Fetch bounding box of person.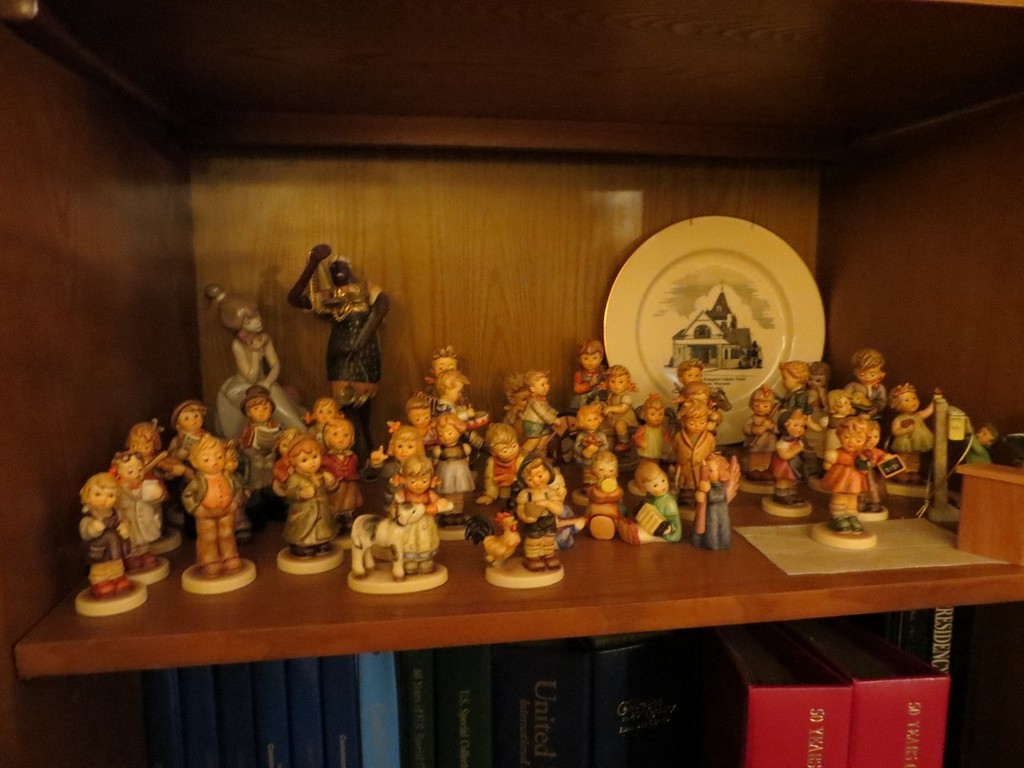
Bbox: (left=78, top=468, right=134, bottom=594).
